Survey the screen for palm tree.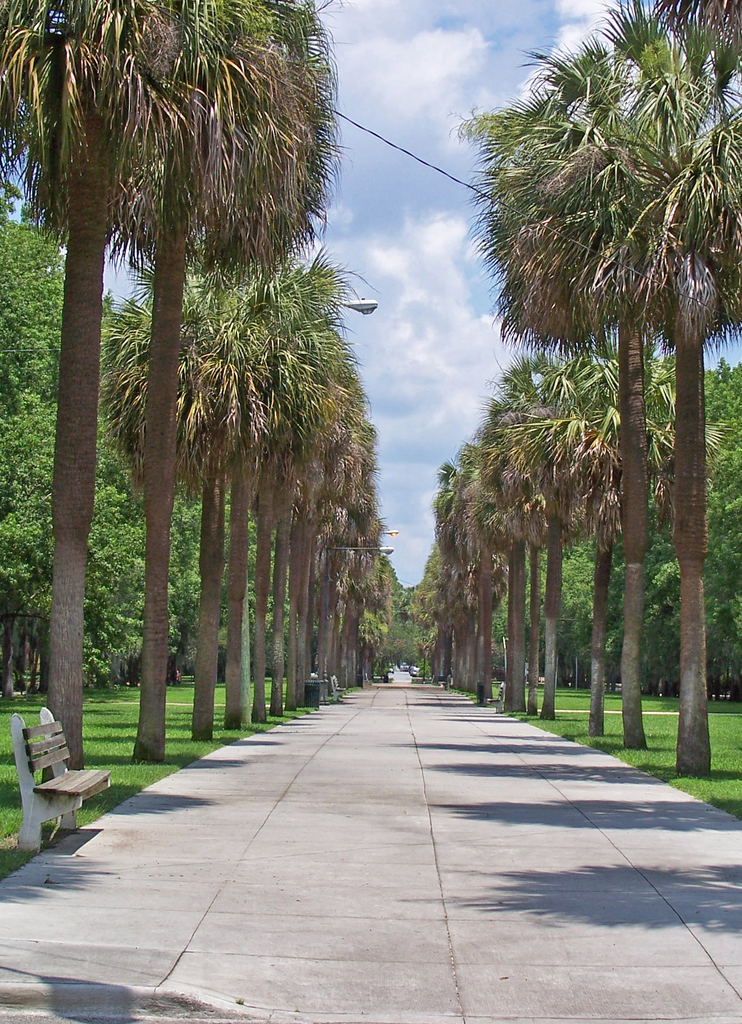
Survey found: 442:79:666:756.
